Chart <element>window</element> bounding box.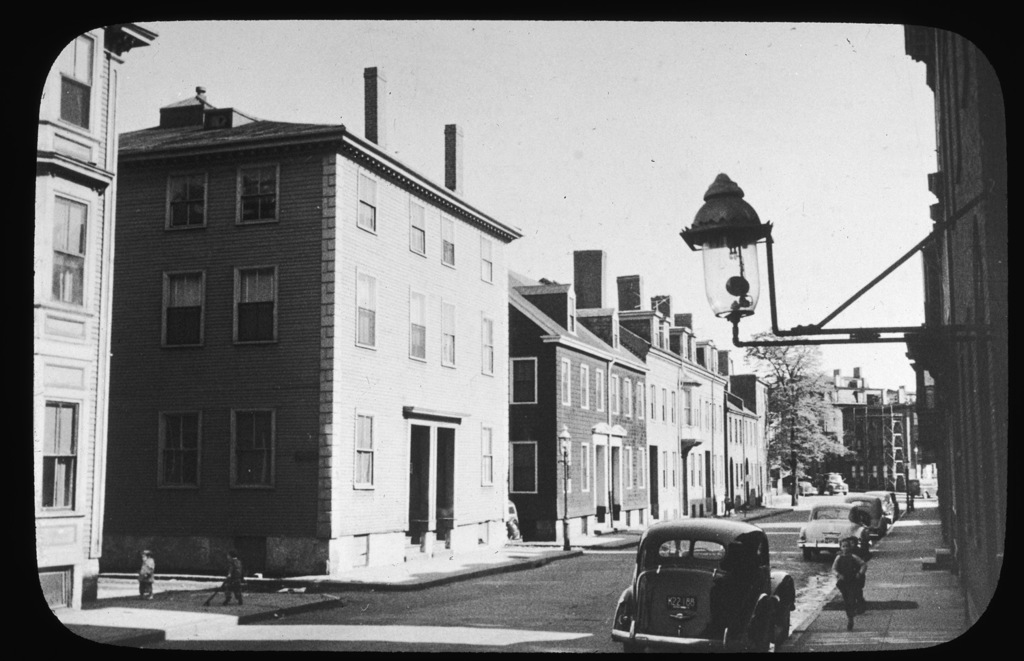
Charted: left=41, top=399, right=81, bottom=513.
